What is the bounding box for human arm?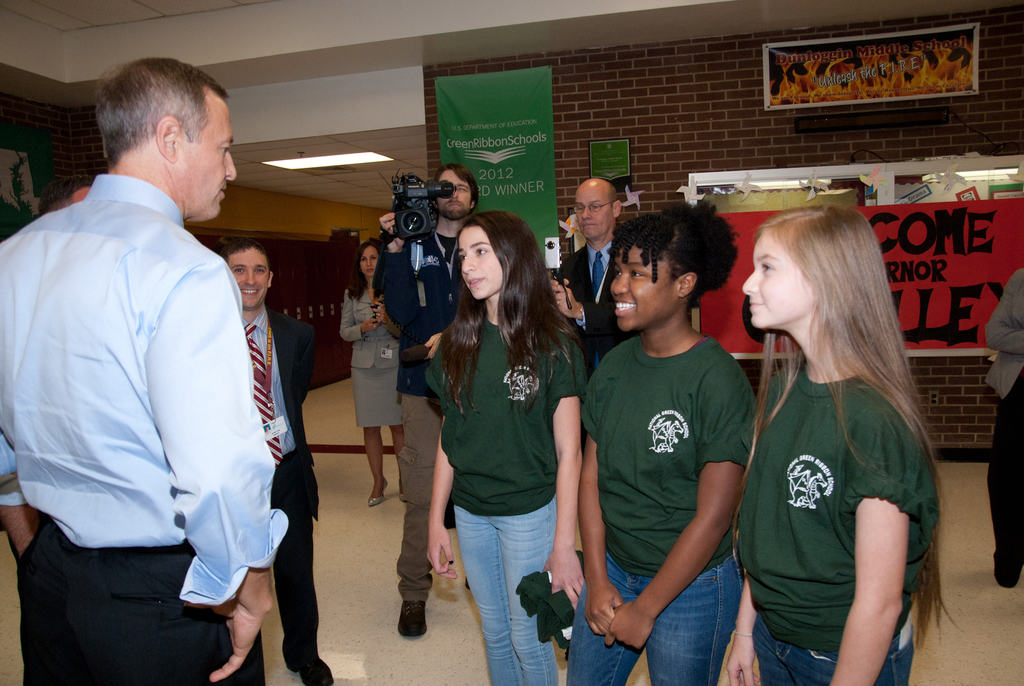
433 373 463 591.
